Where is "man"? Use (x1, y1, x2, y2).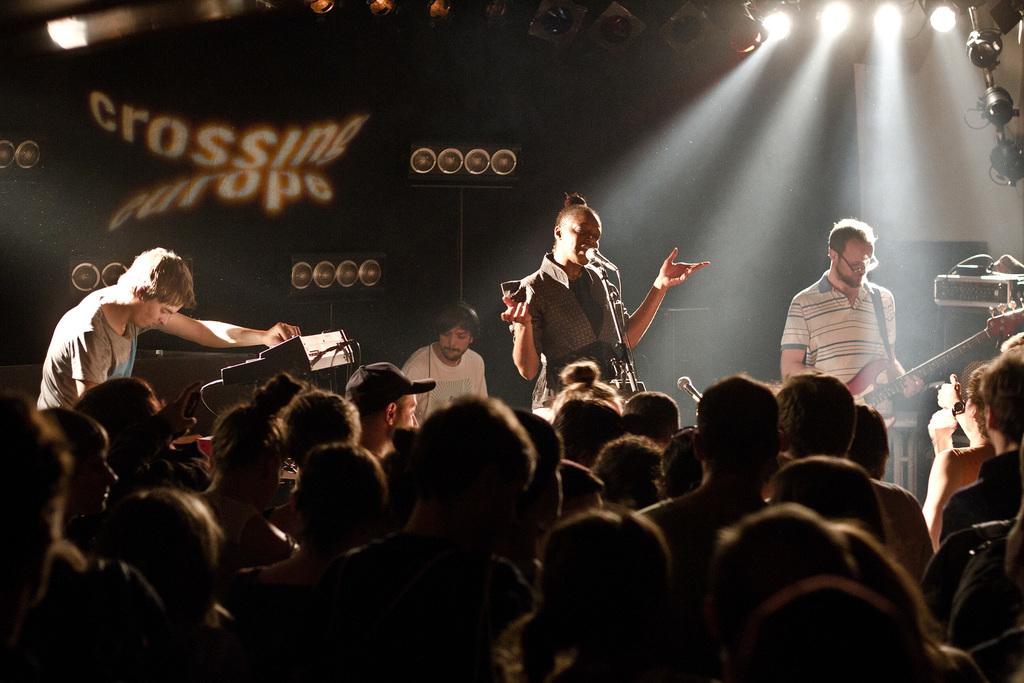
(36, 242, 304, 404).
